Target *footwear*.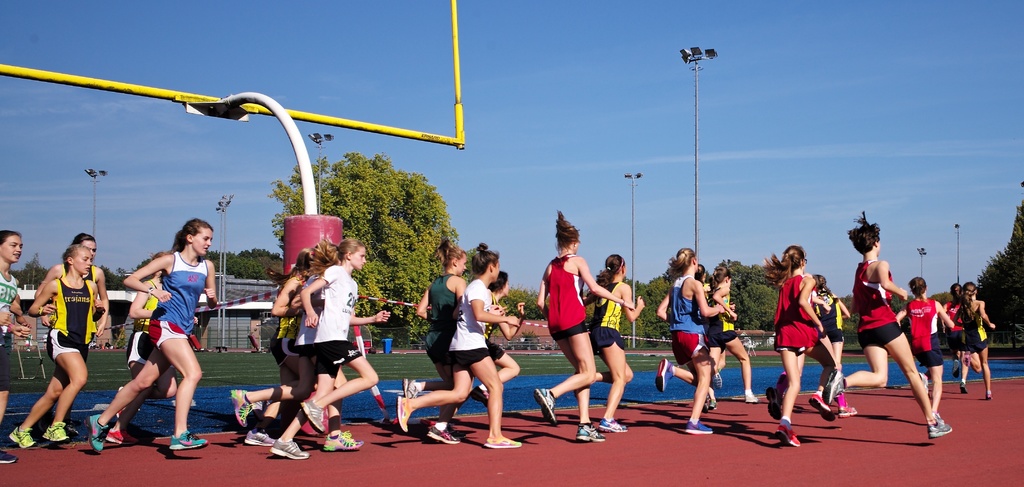
Target region: 429,427,462,443.
